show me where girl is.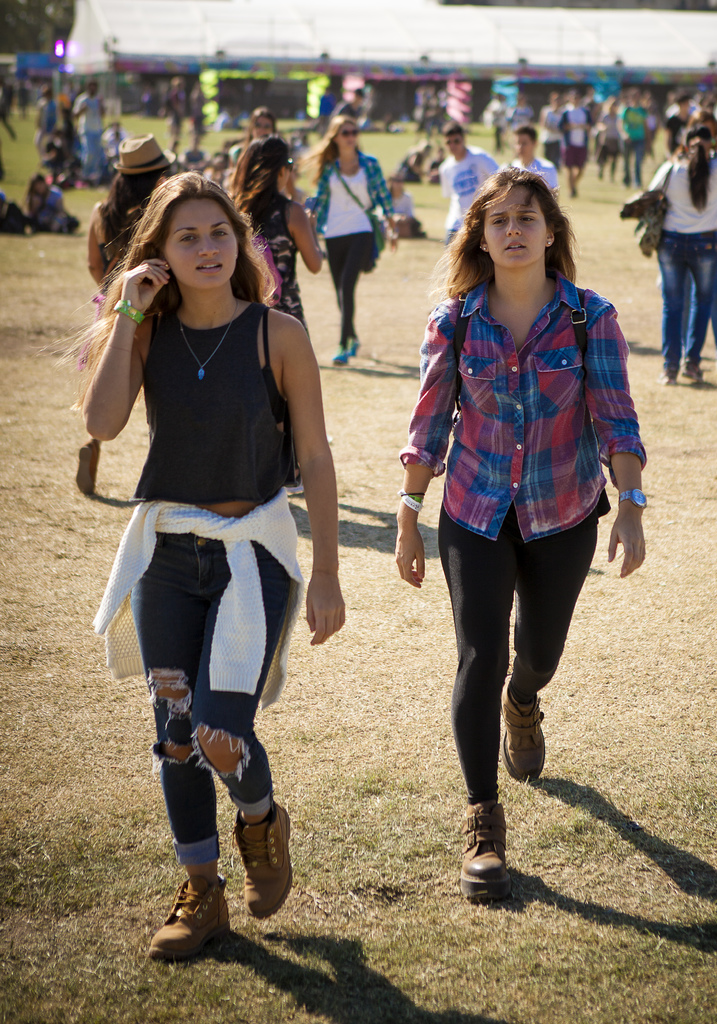
girl is at l=308, t=114, r=399, b=365.
